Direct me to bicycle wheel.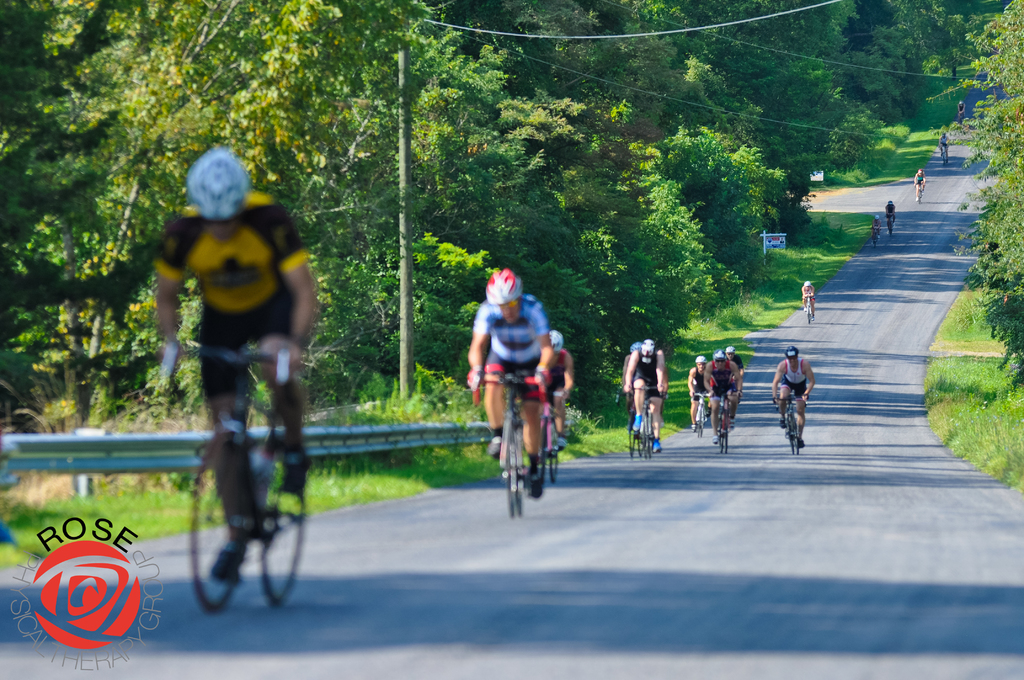
Direction: (left=184, top=147, right=250, bottom=220).
